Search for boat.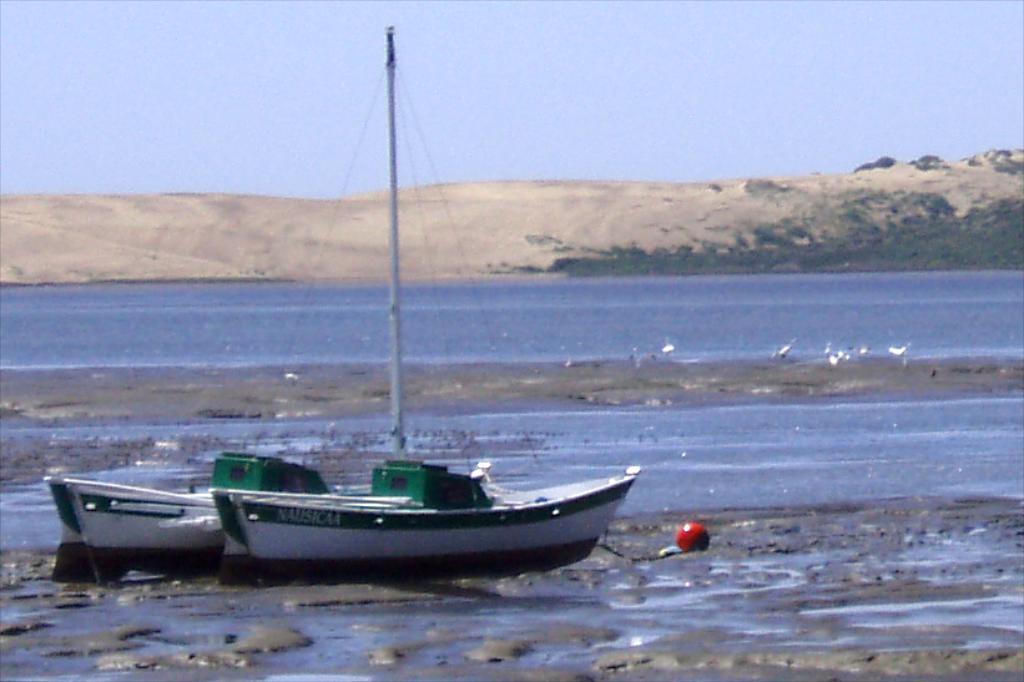
Found at BBox(211, 16, 642, 580).
